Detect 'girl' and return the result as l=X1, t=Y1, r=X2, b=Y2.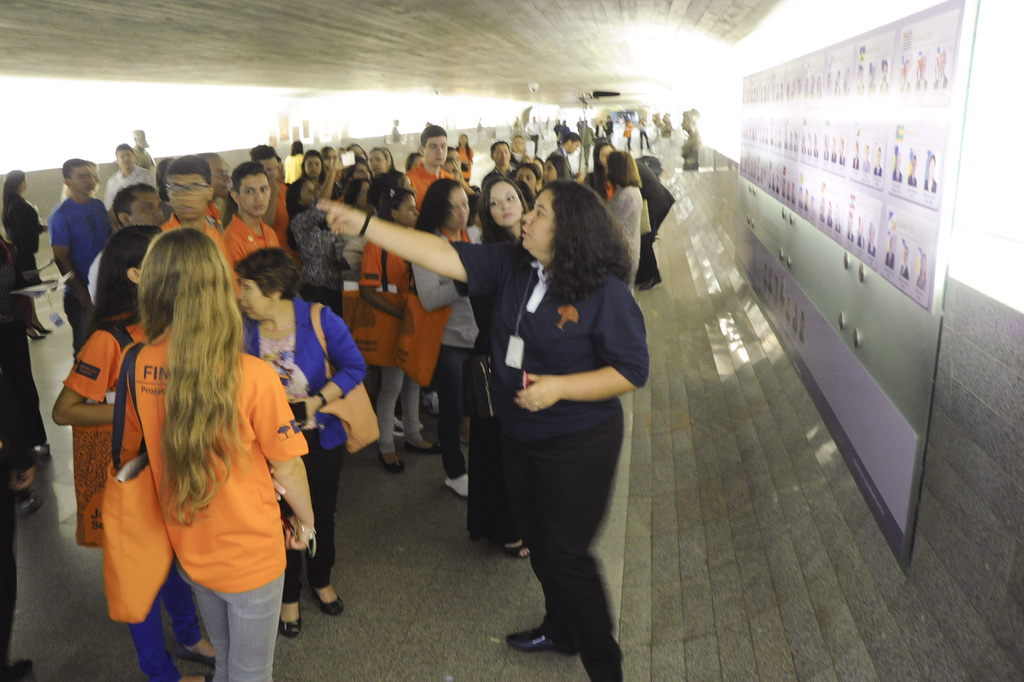
l=459, t=175, r=540, b=559.
